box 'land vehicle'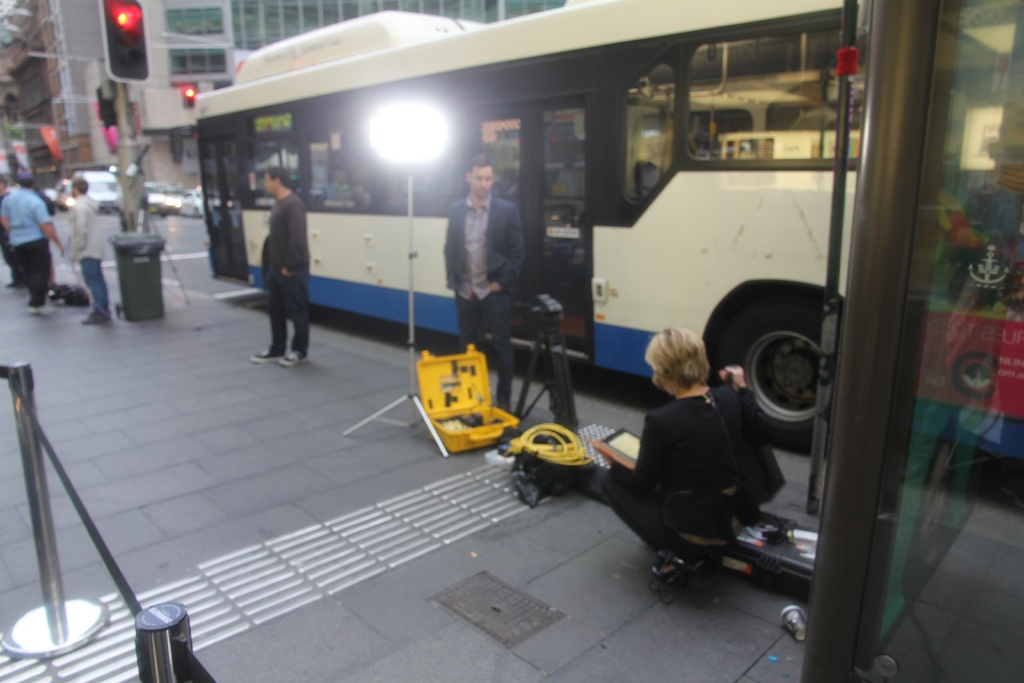
<box>140,182,163,215</box>
